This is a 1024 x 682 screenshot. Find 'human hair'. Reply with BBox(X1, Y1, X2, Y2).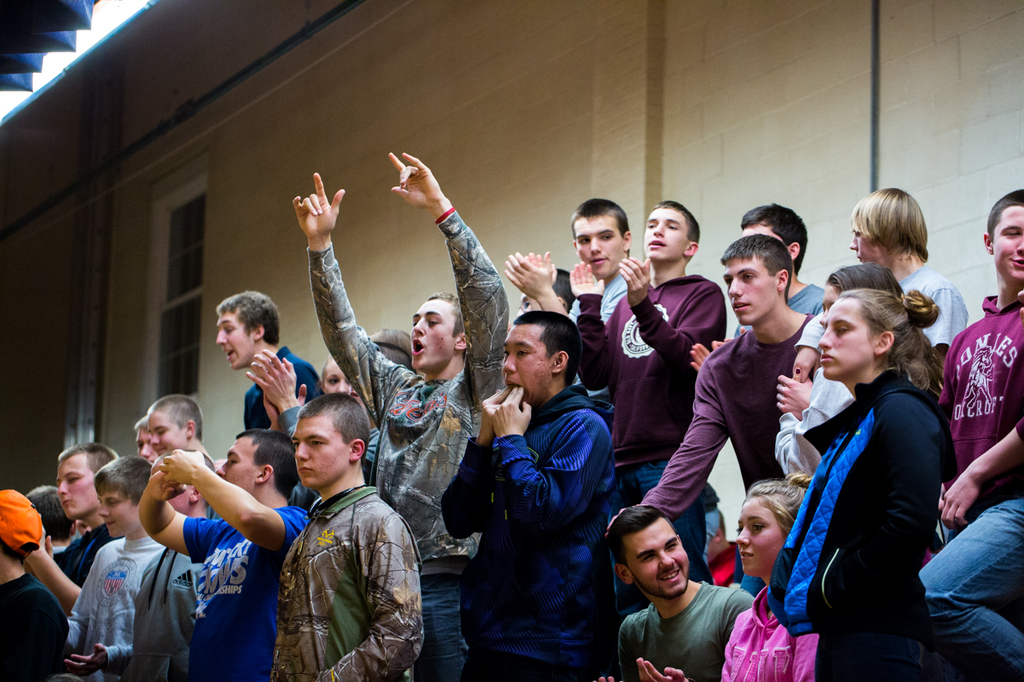
BBox(608, 503, 679, 574).
